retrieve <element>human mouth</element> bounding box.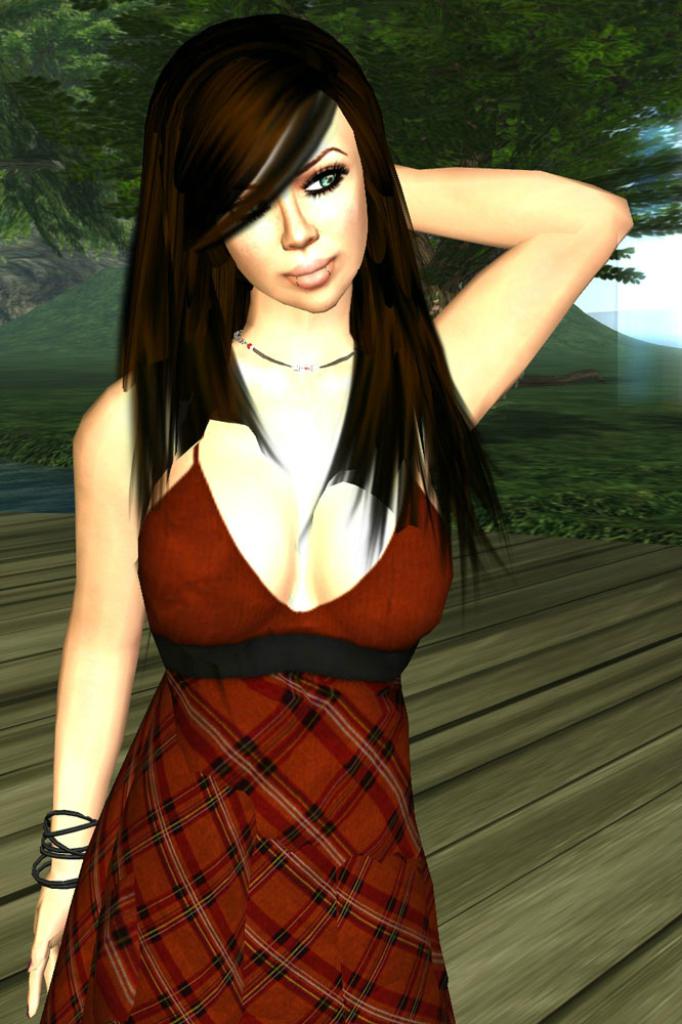
Bounding box: bbox=(284, 259, 337, 288).
